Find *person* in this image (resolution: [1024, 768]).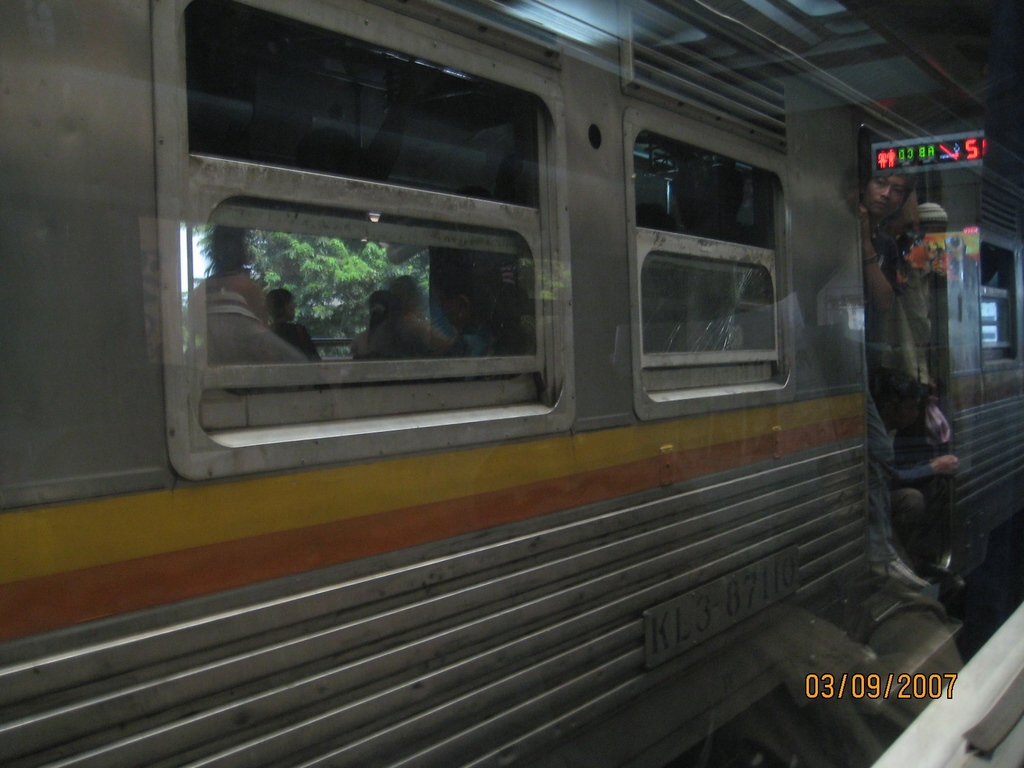
{"x1": 881, "y1": 200, "x2": 938, "y2": 396}.
